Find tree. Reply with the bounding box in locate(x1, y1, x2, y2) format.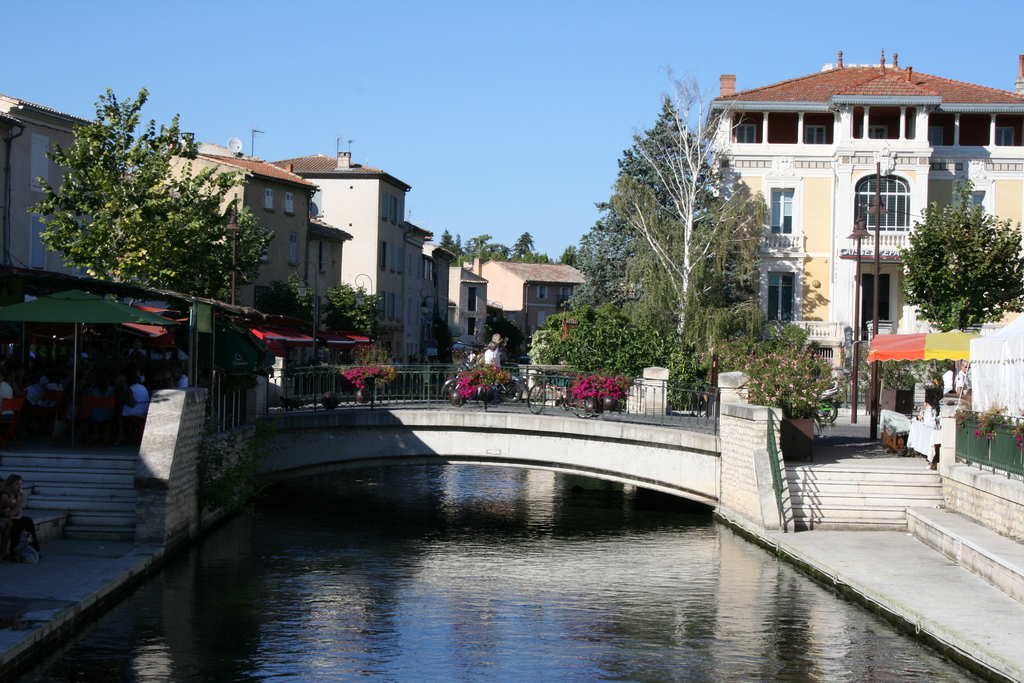
locate(33, 86, 268, 313).
